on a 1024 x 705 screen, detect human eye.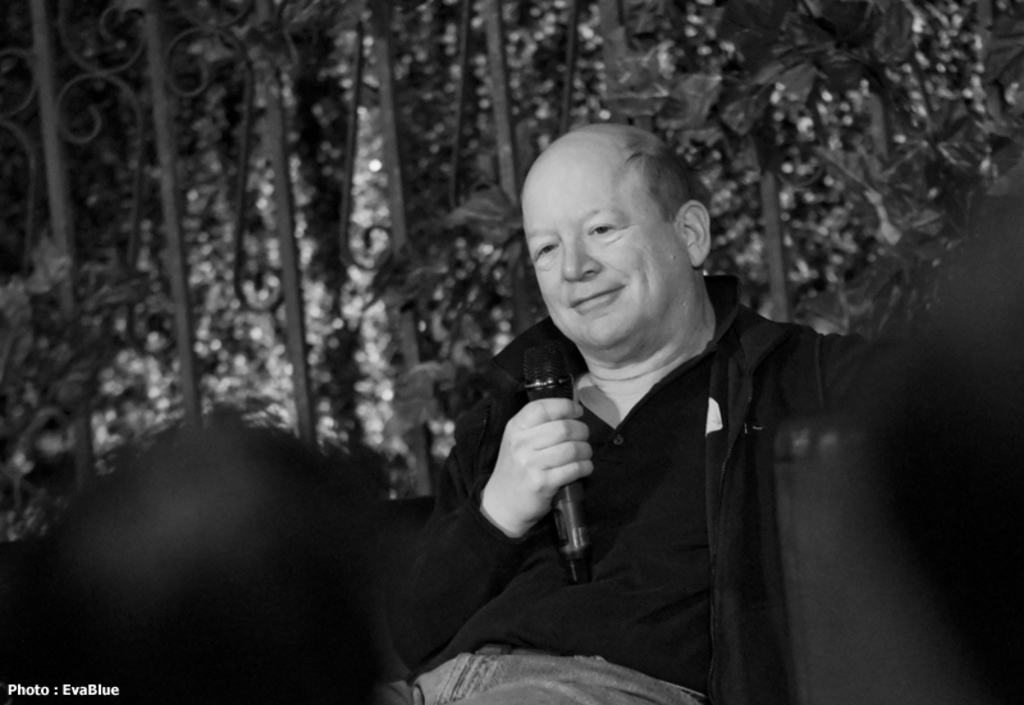
(x1=529, y1=237, x2=559, y2=271).
